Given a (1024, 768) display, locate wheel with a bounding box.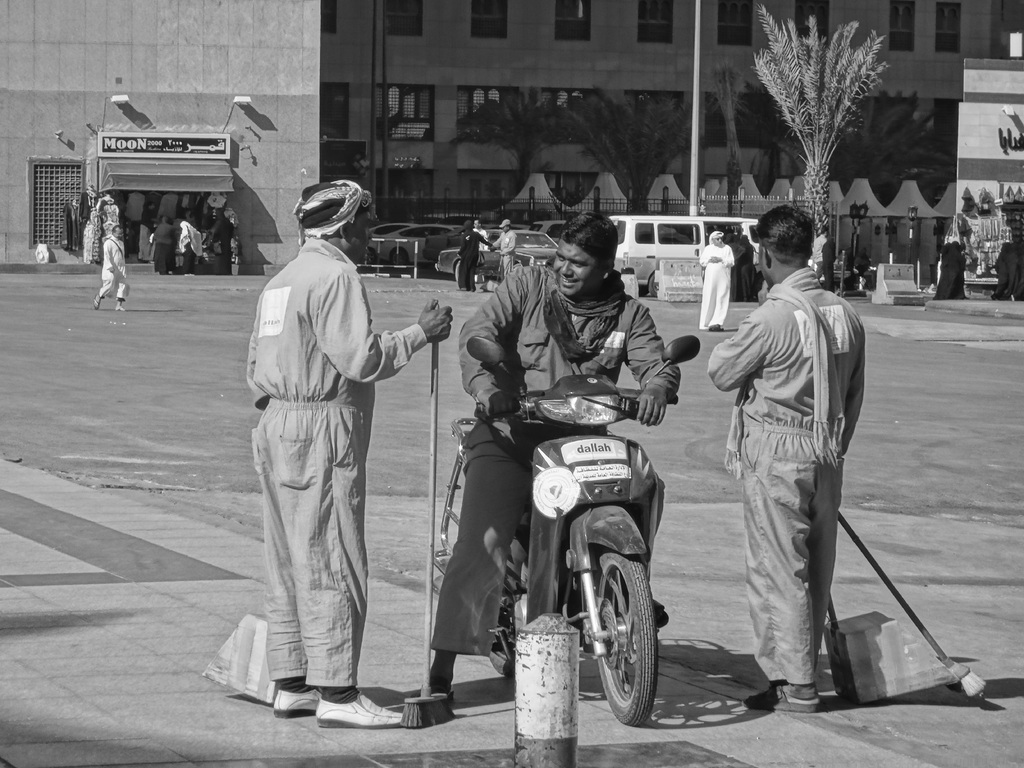
Located: {"x1": 483, "y1": 609, "x2": 523, "y2": 674}.
